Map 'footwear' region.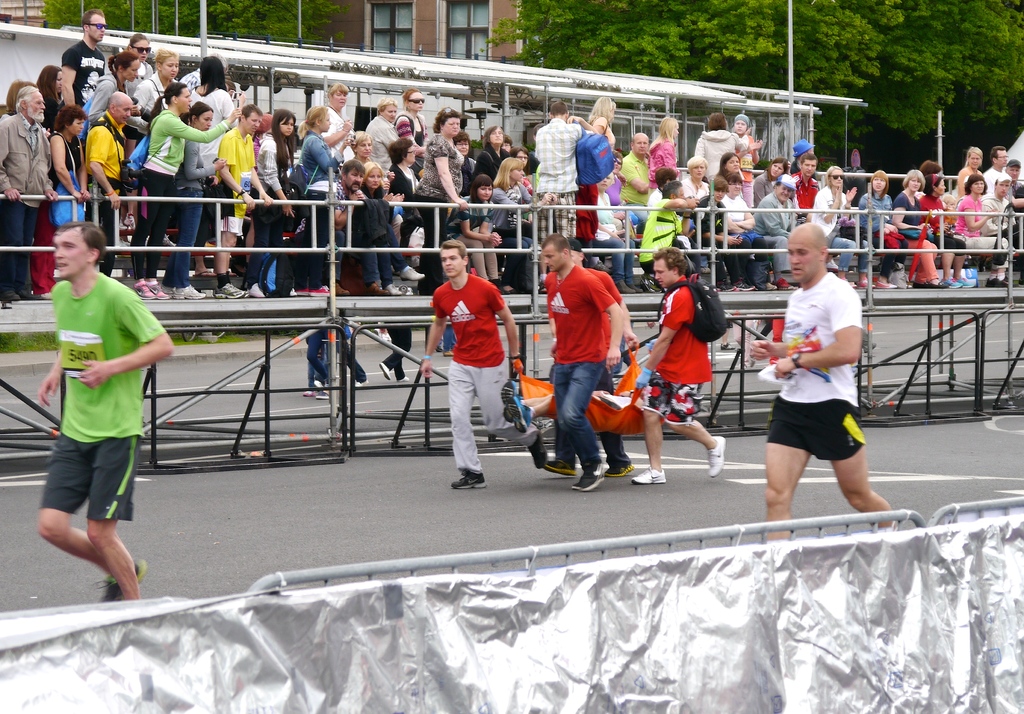
Mapped to left=705, top=434, right=727, bottom=478.
